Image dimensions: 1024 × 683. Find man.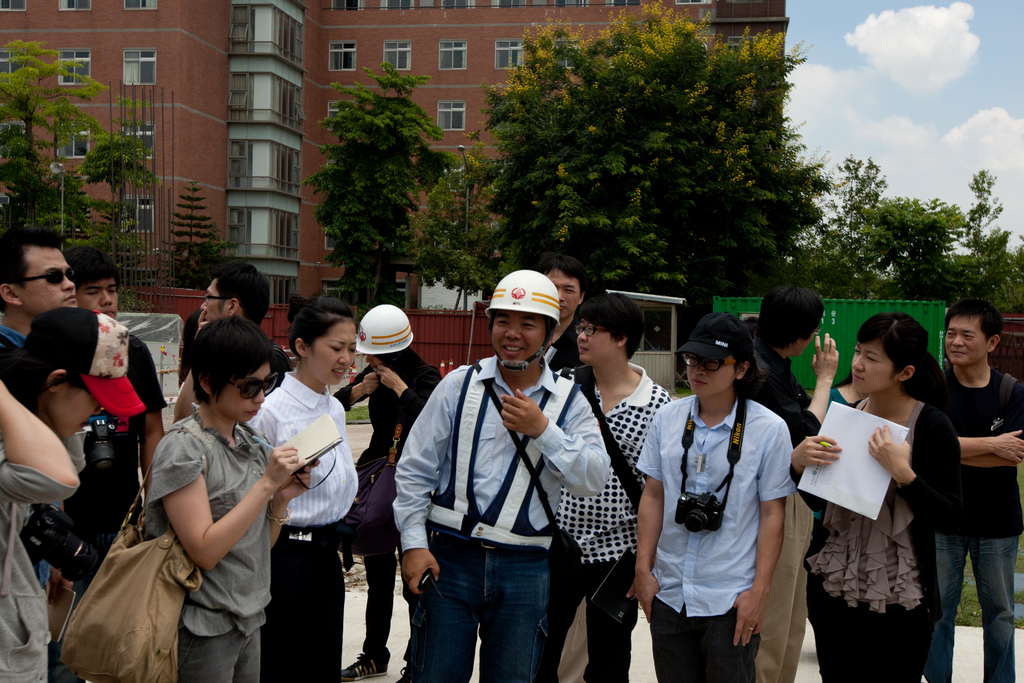
bbox=[542, 254, 598, 682].
